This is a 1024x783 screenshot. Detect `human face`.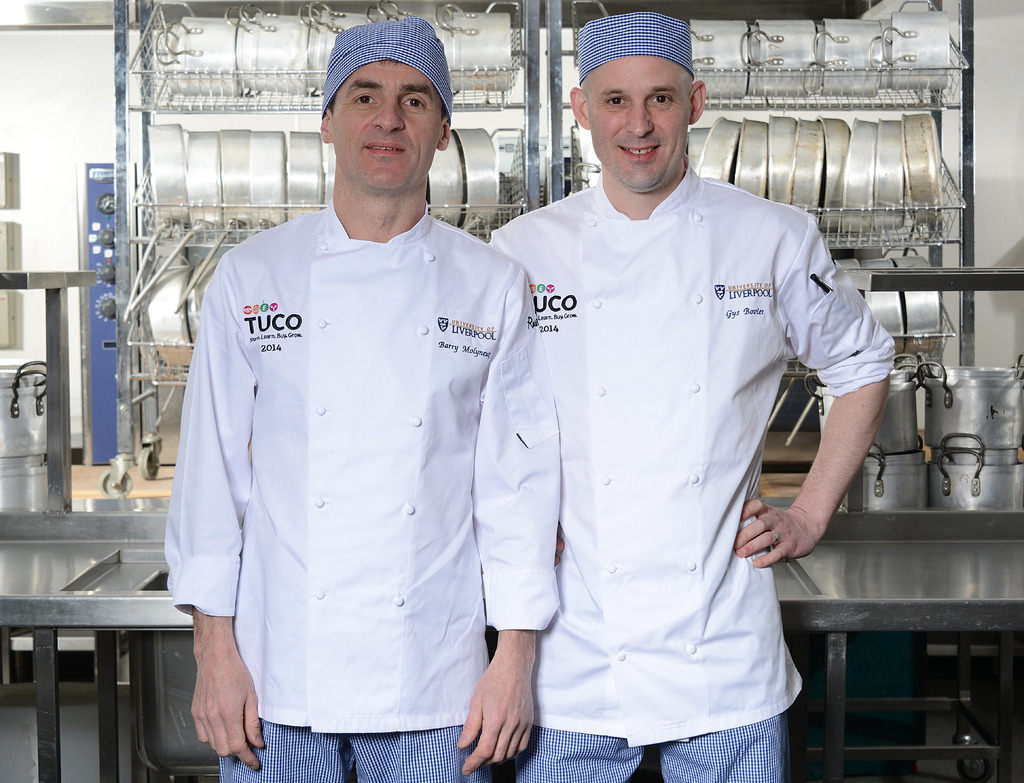
box=[587, 53, 681, 196].
